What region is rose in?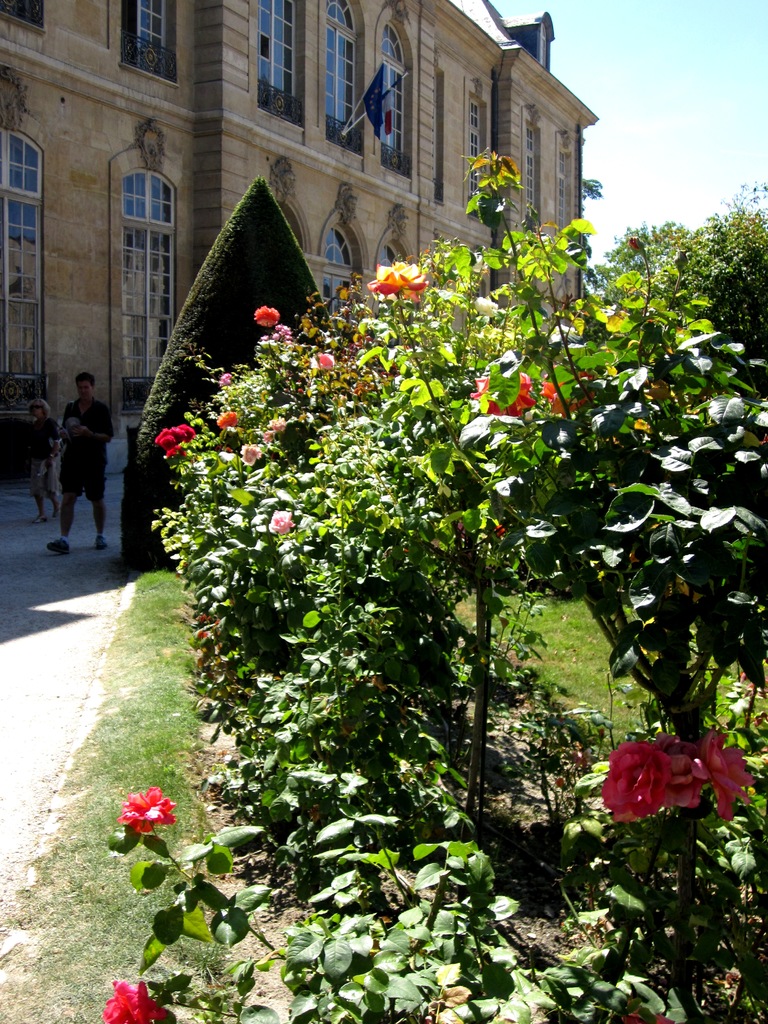
<bbox>475, 299, 498, 318</bbox>.
